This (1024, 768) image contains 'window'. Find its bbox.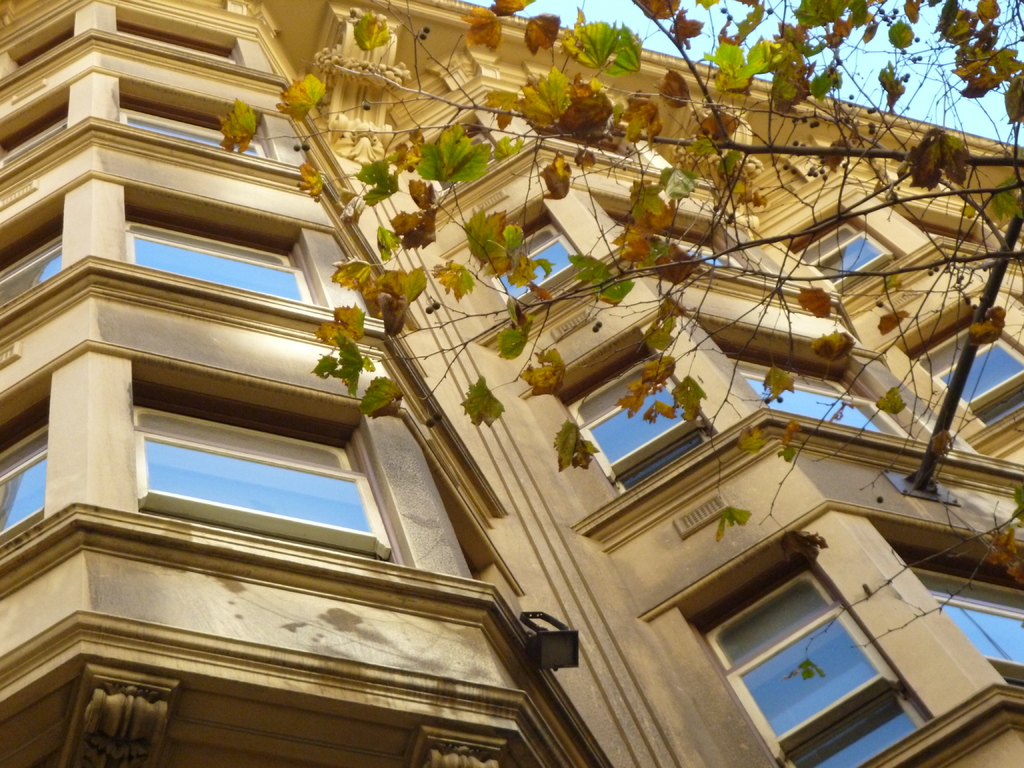
0, 195, 71, 302.
